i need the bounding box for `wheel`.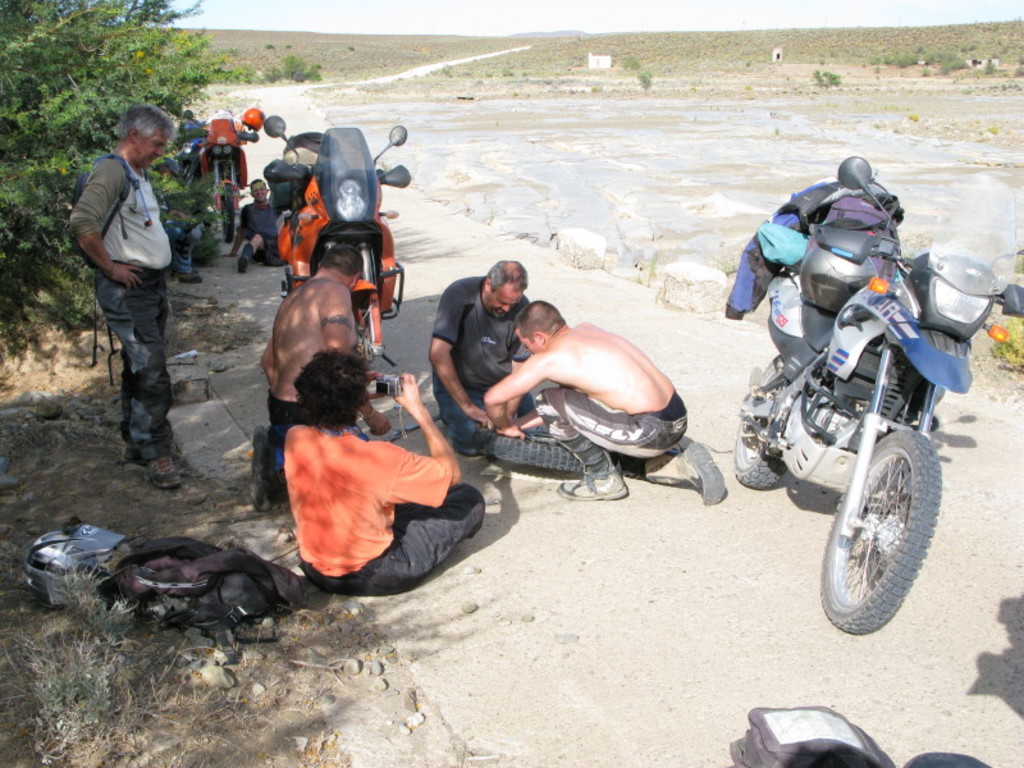
Here it is: bbox=(467, 413, 582, 463).
